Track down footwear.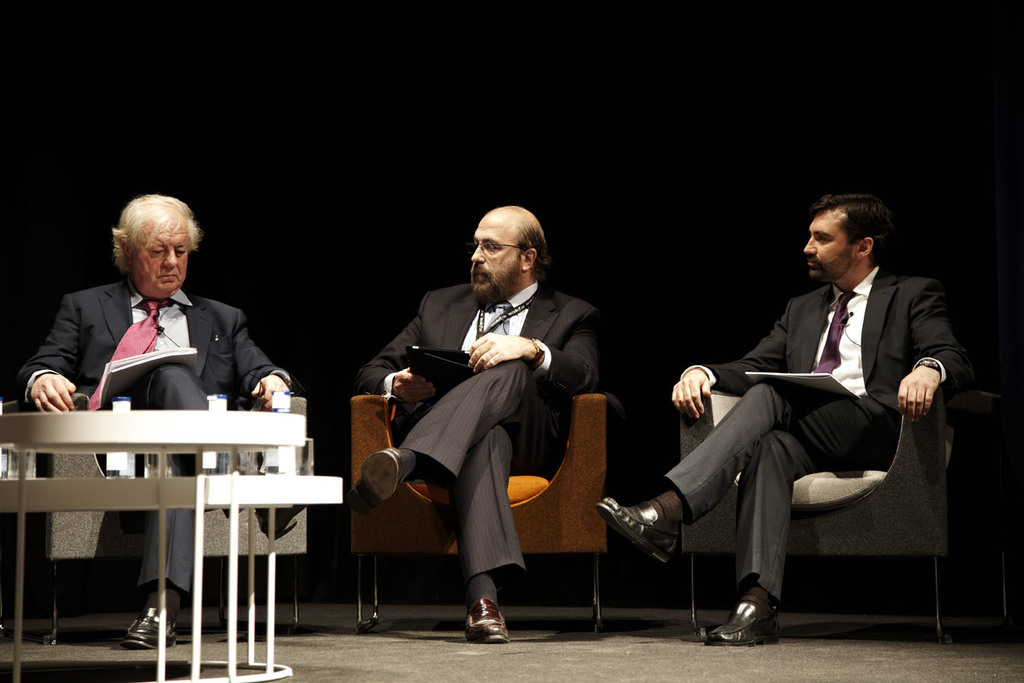
Tracked to x1=703 y1=599 x2=784 y2=647.
